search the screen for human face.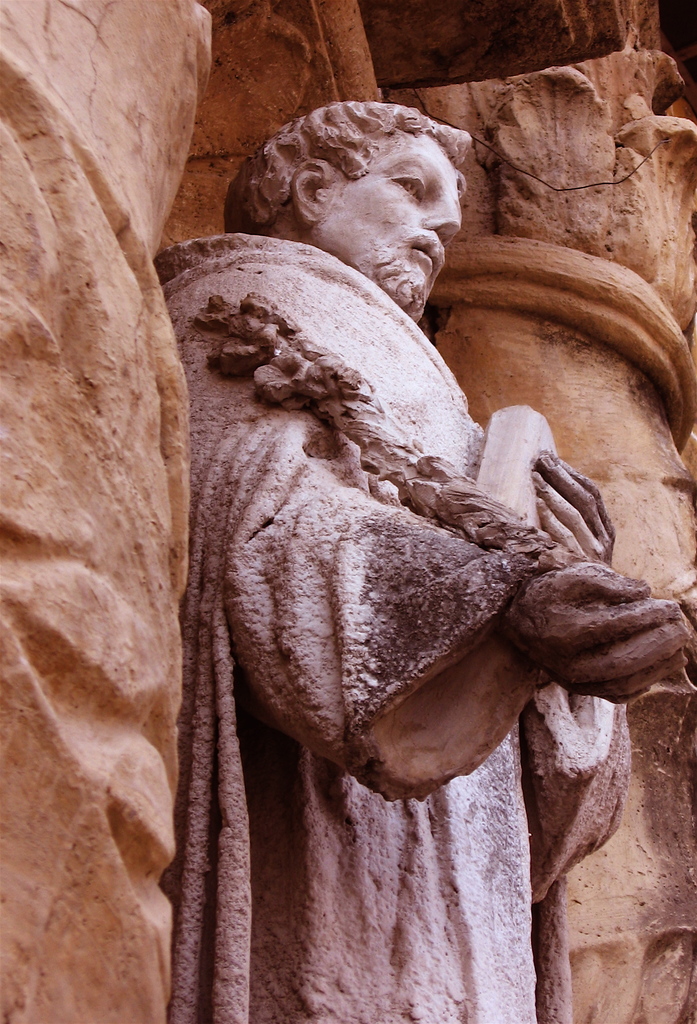
Found at Rect(320, 147, 463, 323).
